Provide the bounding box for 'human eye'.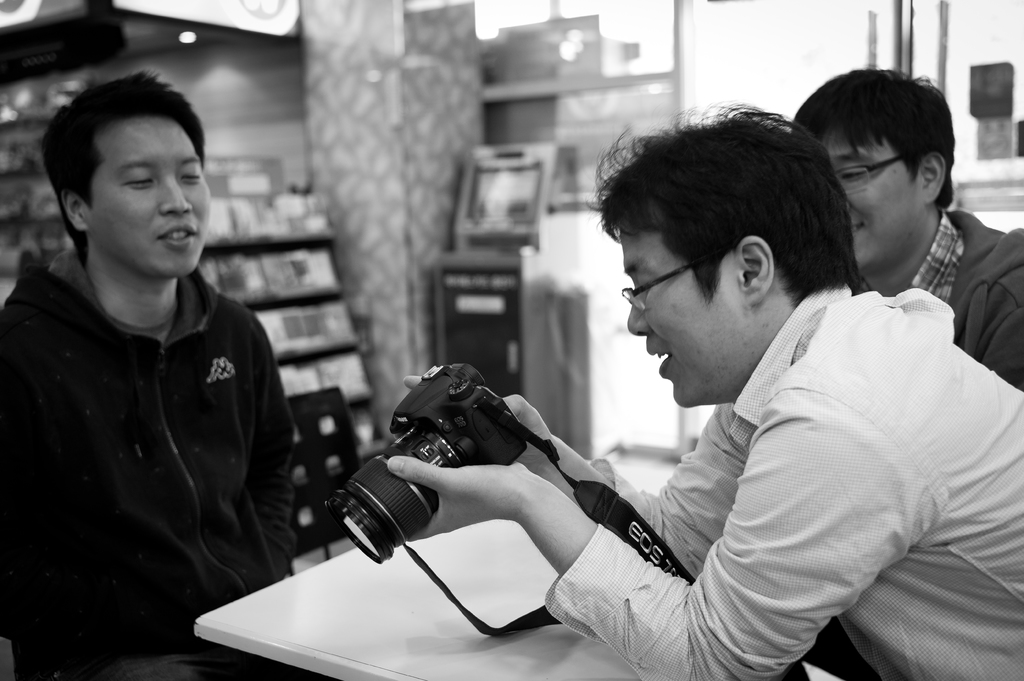
<region>838, 164, 867, 183</region>.
